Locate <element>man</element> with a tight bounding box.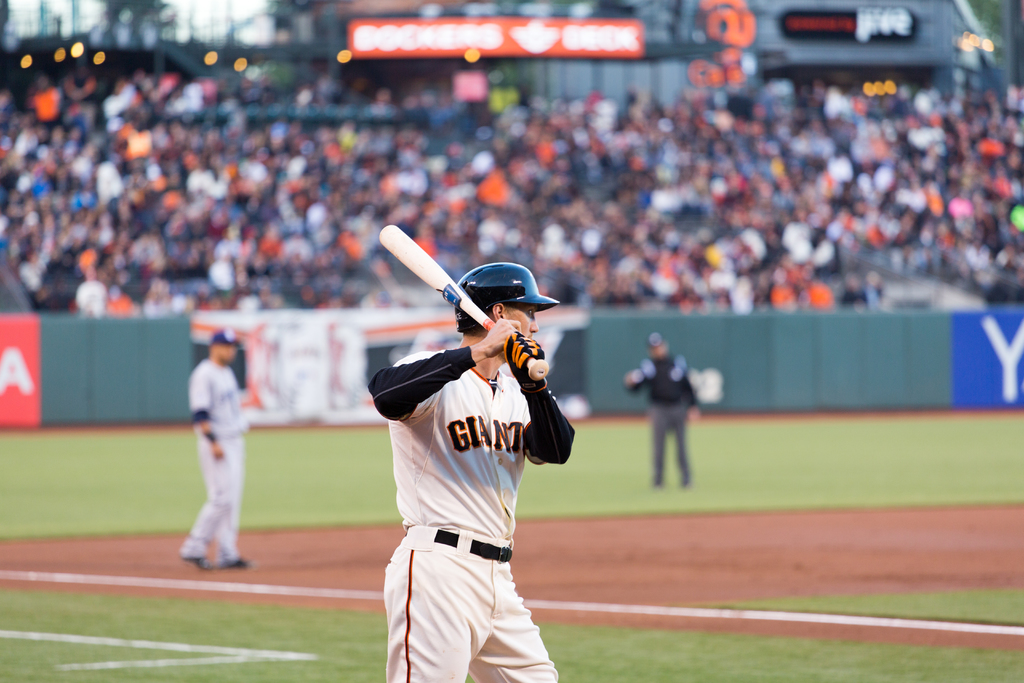
623 335 700 491.
